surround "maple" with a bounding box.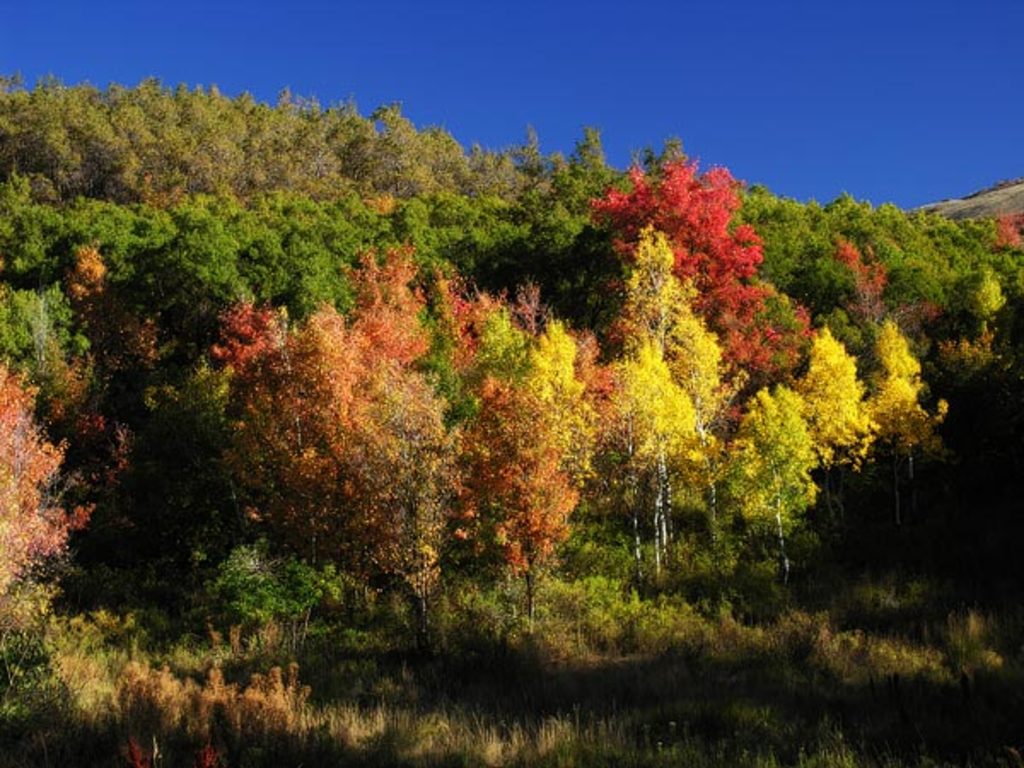
locate(437, 258, 589, 642).
